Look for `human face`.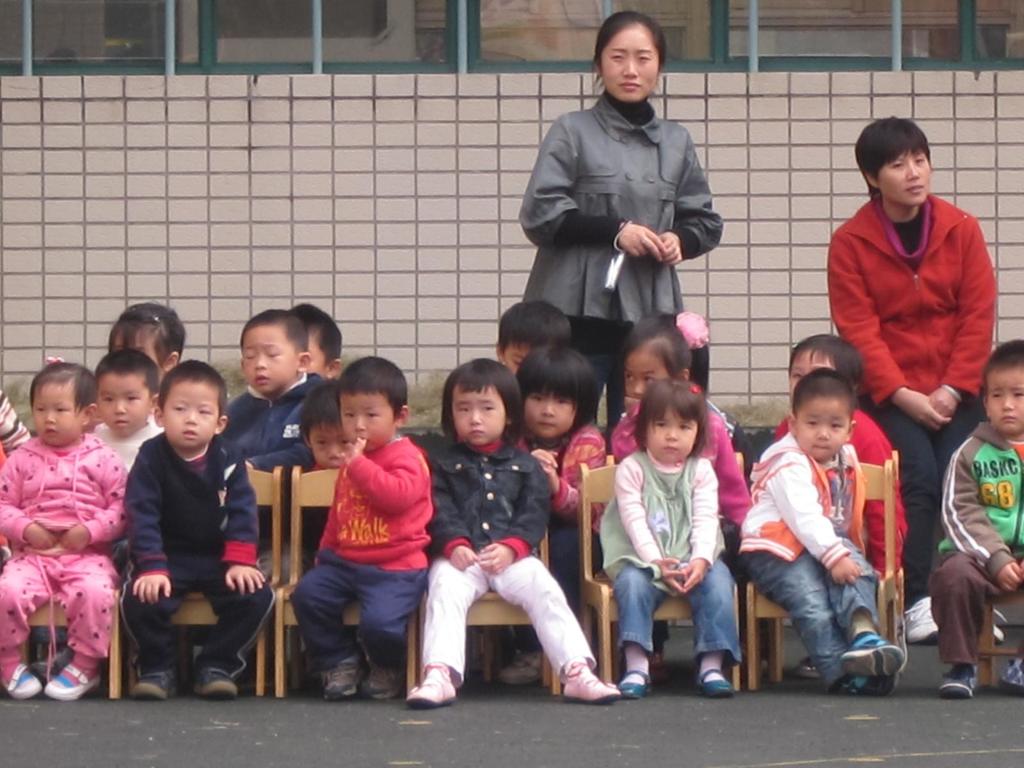
Found: crop(29, 376, 81, 445).
